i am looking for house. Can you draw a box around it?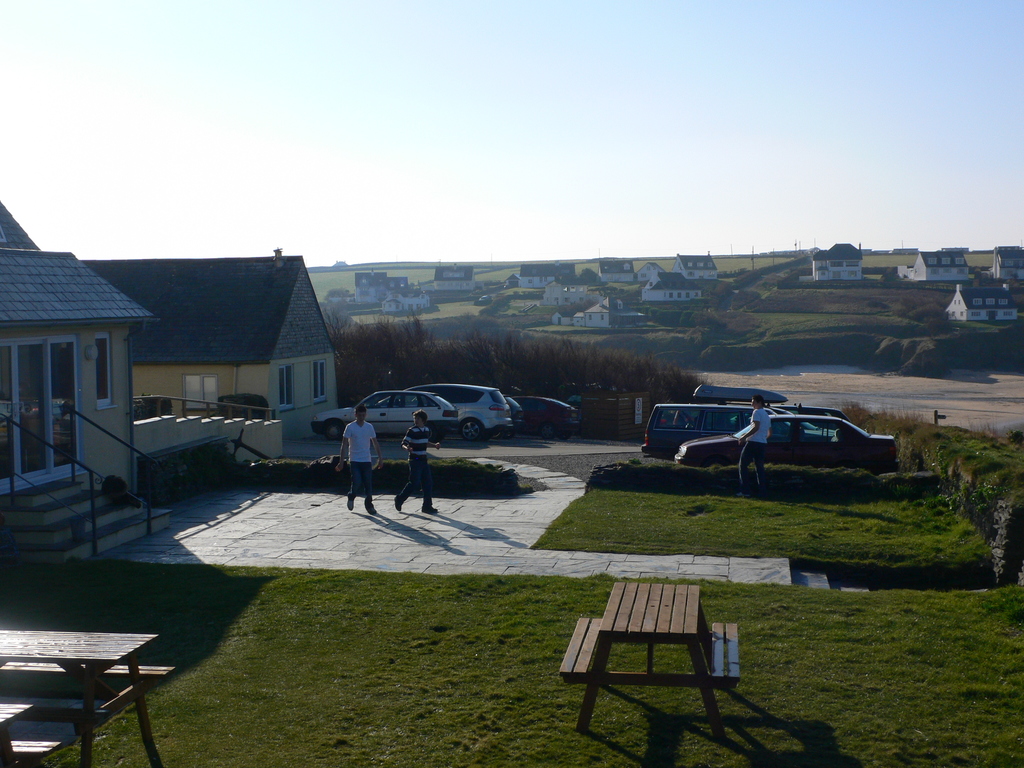
Sure, the bounding box is 571/299/648/326.
